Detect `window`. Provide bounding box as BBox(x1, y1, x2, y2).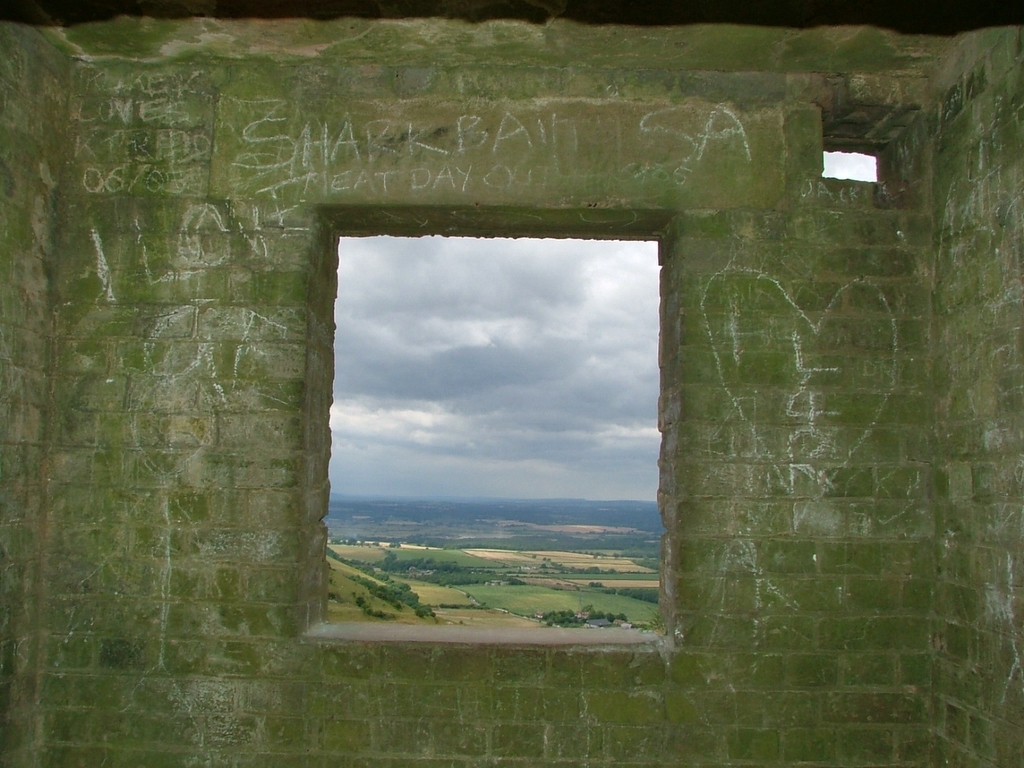
BBox(256, 199, 694, 663).
